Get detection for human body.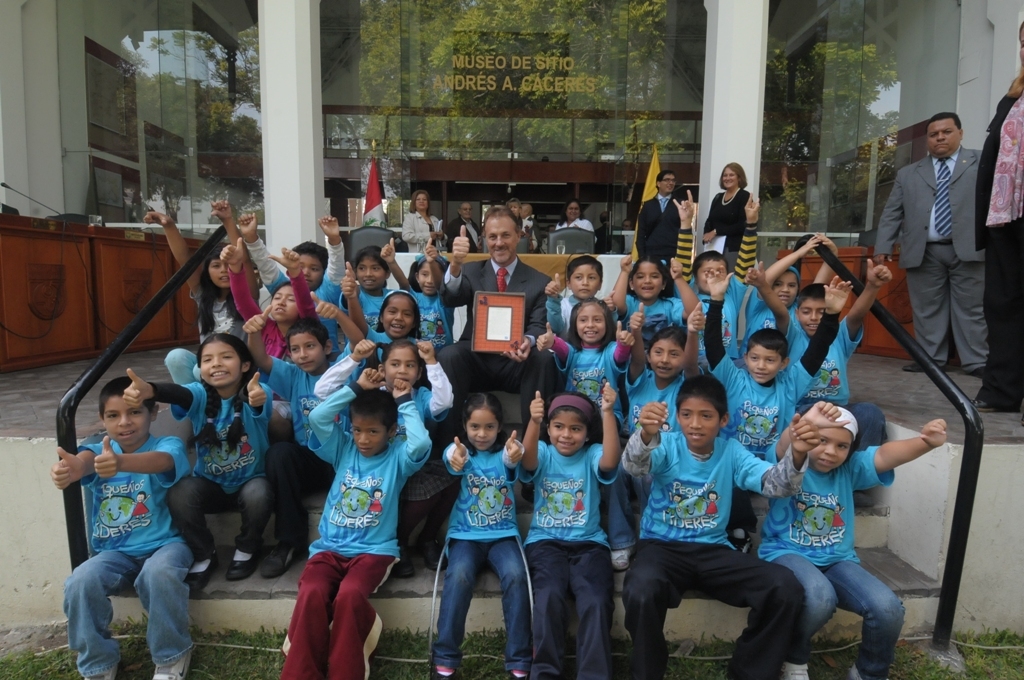
Detection: locate(970, 40, 1023, 415).
